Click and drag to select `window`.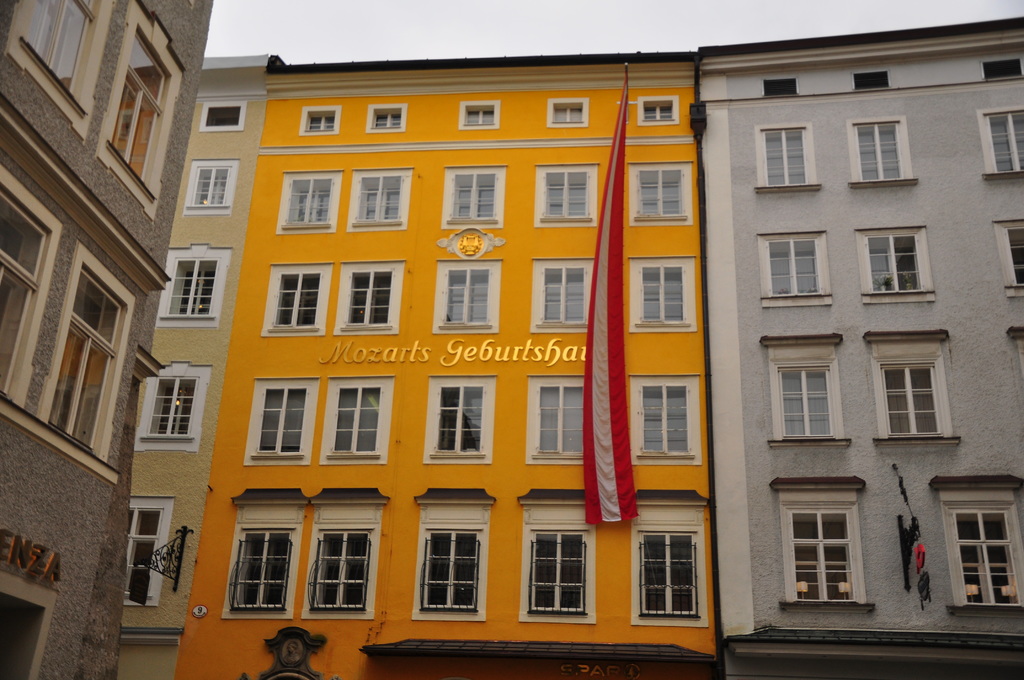
Selection: locate(773, 445, 864, 613).
